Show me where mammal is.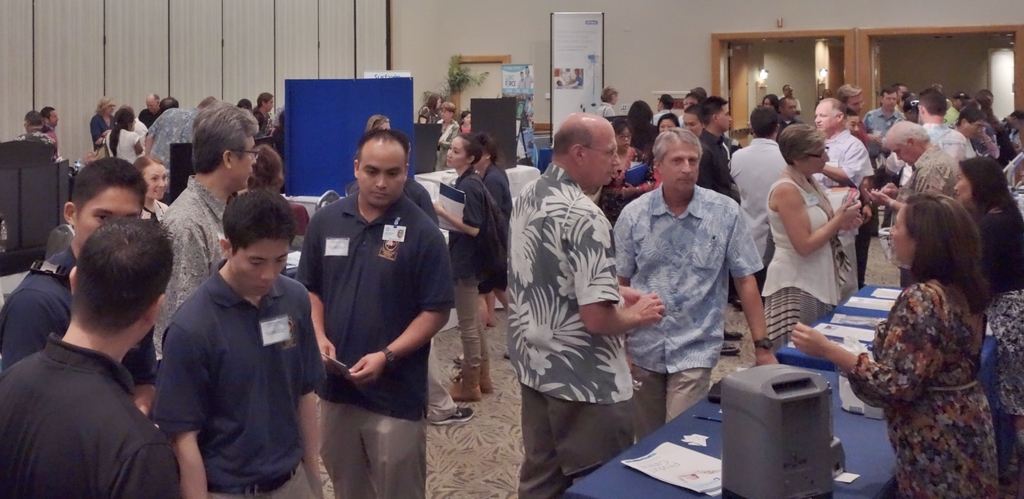
mammal is at (132,152,168,218).
